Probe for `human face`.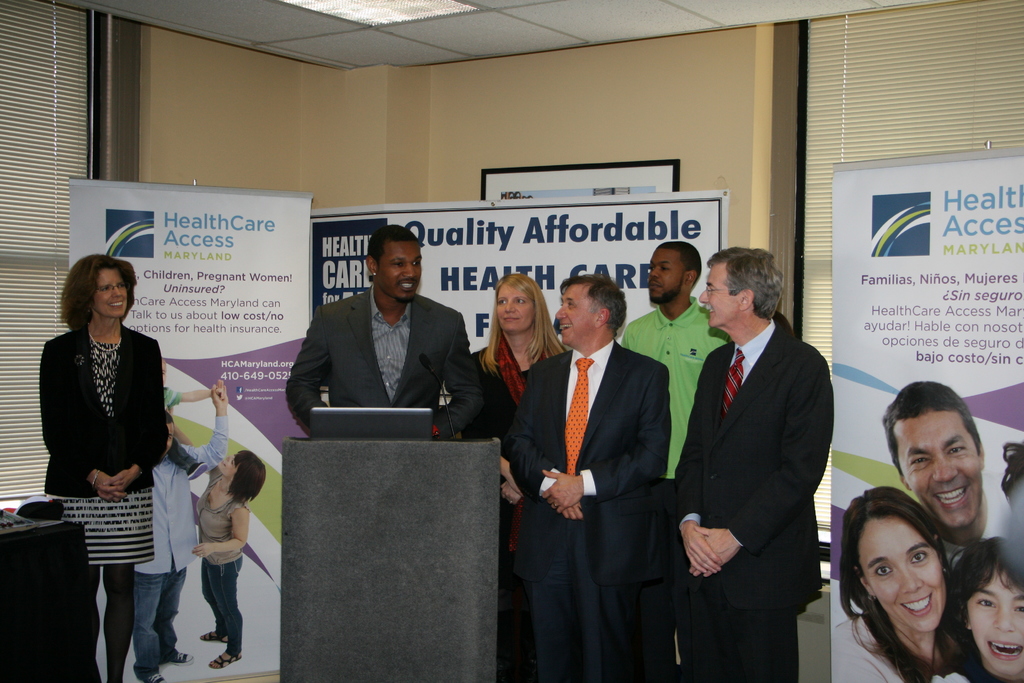
Probe result: (220,454,234,478).
